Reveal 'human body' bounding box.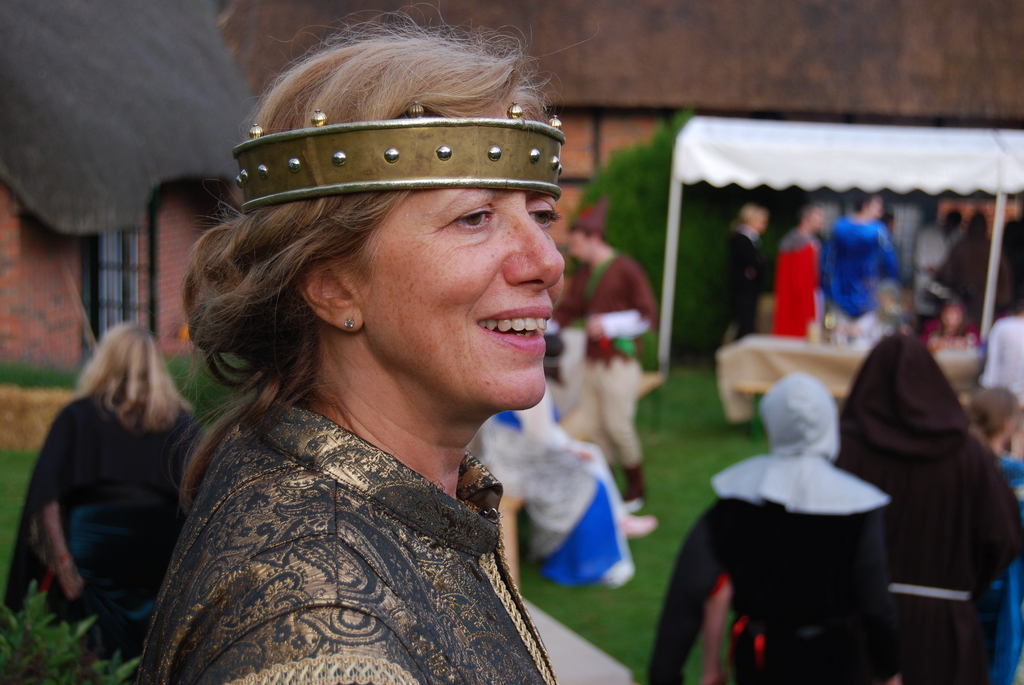
Revealed: (820, 212, 902, 345).
